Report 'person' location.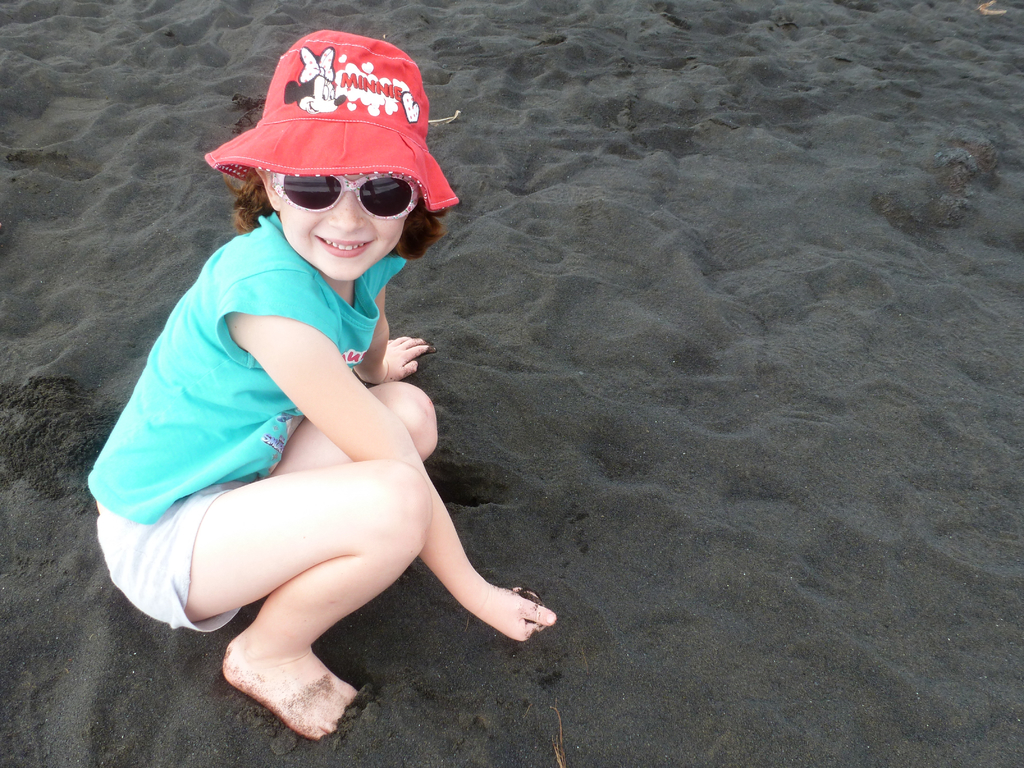
Report: 86 40 556 744.
